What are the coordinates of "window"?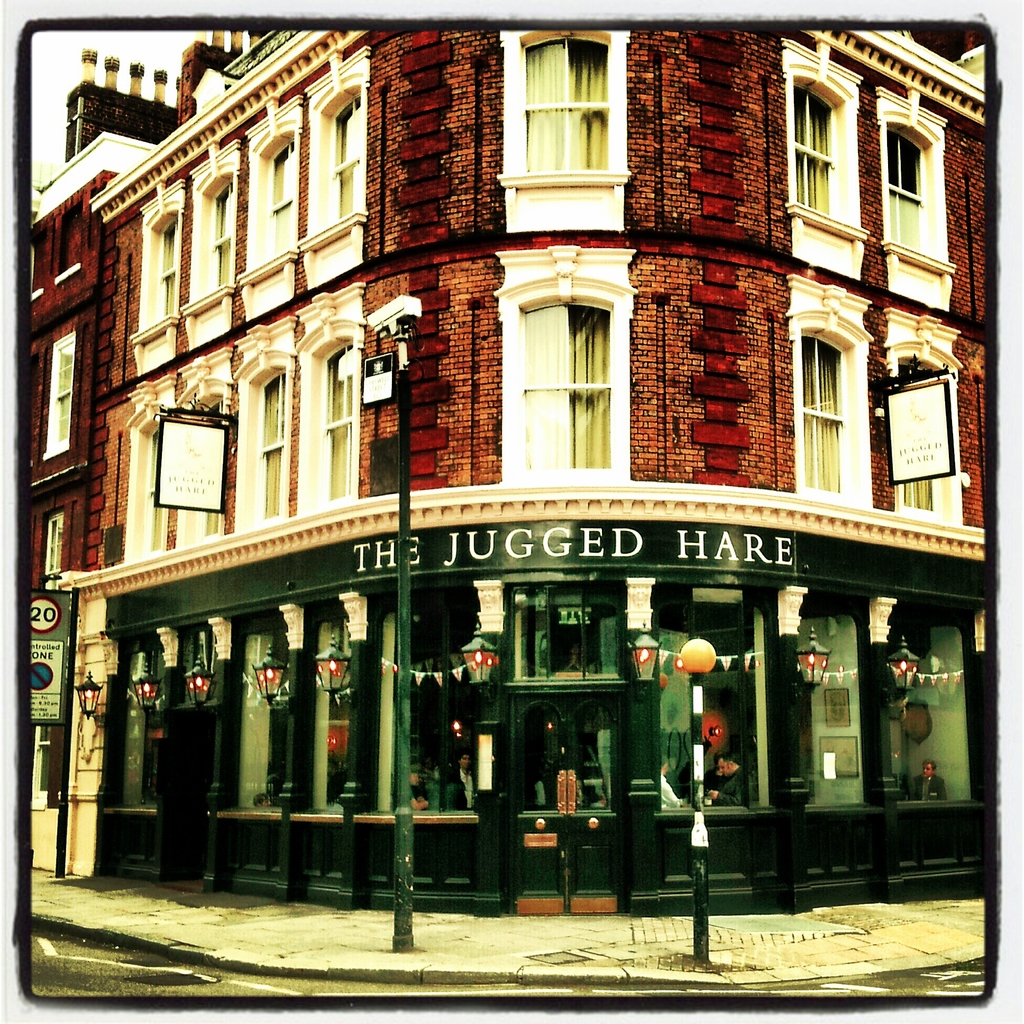
bbox(130, 182, 184, 344).
